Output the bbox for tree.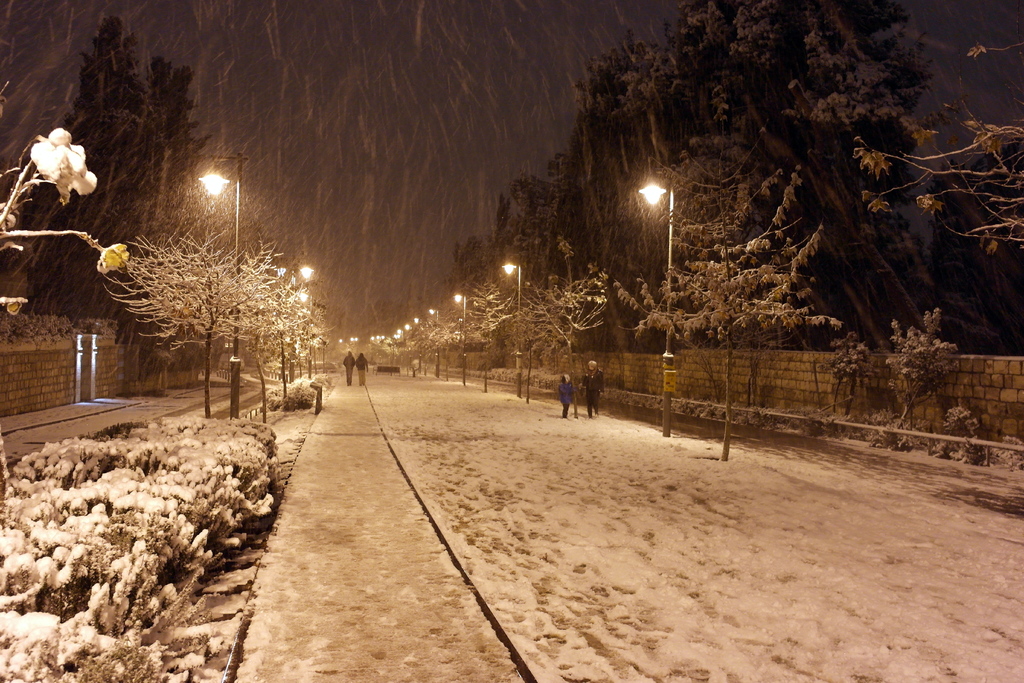
{"left": 388, "top": 329, "right": 434, "bottom": 373}.
